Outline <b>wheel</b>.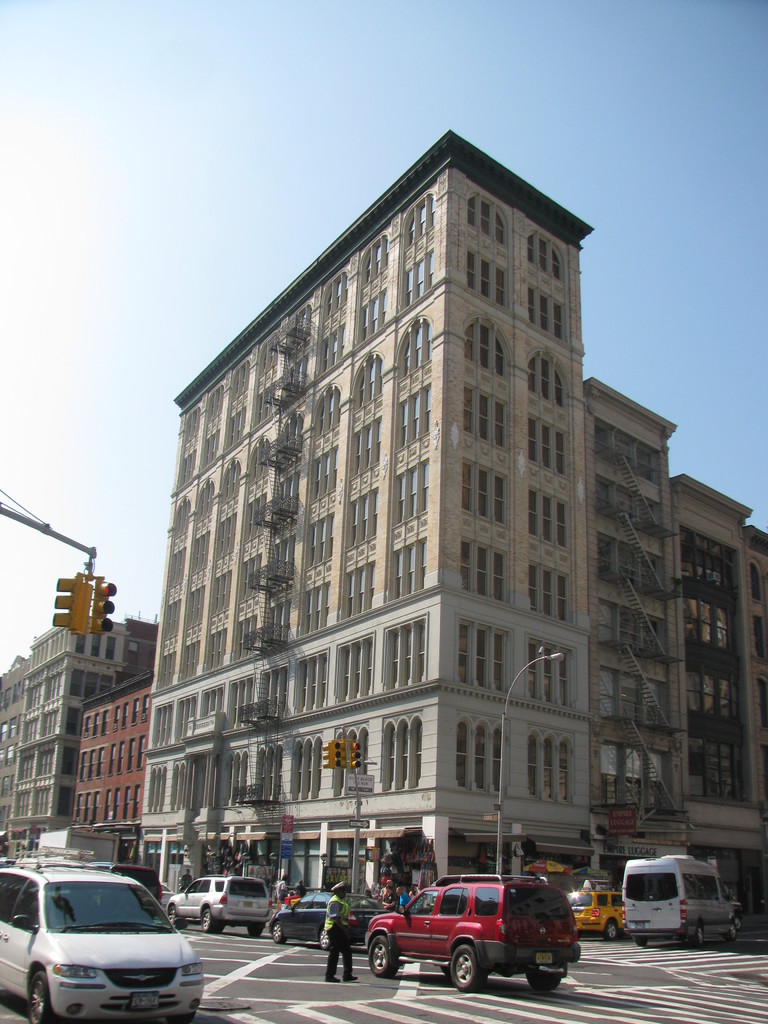
Outline: bbox(527, 966, 566, 999).
